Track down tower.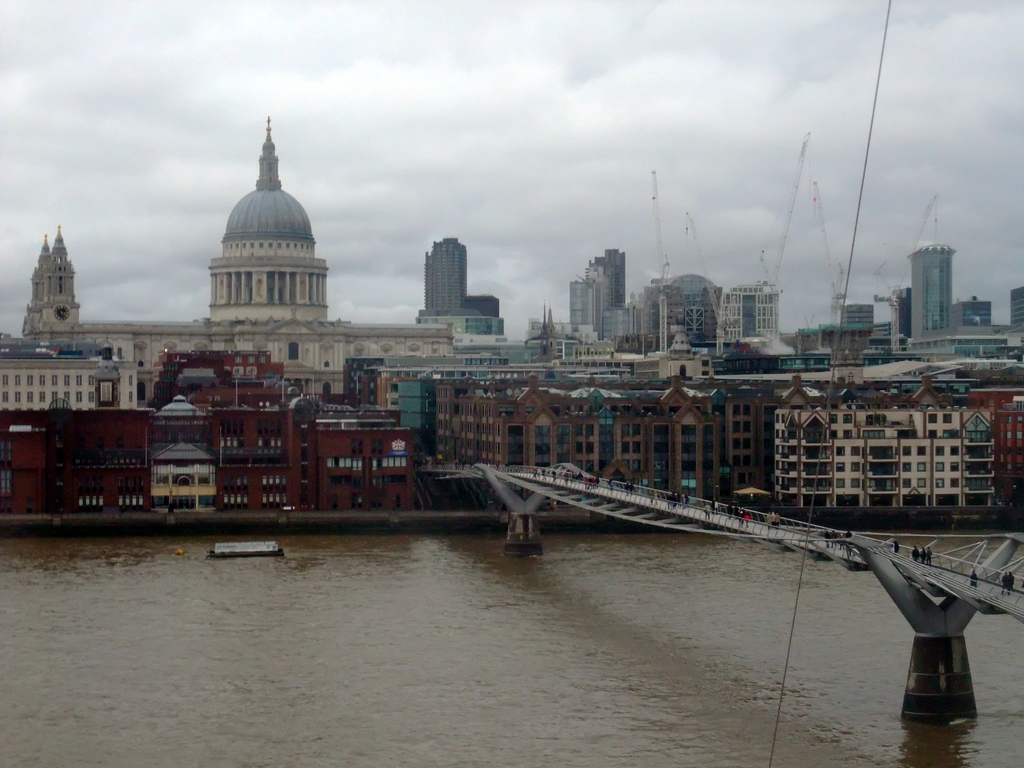
Tracked to Rect(566, 273, 605, 339).
